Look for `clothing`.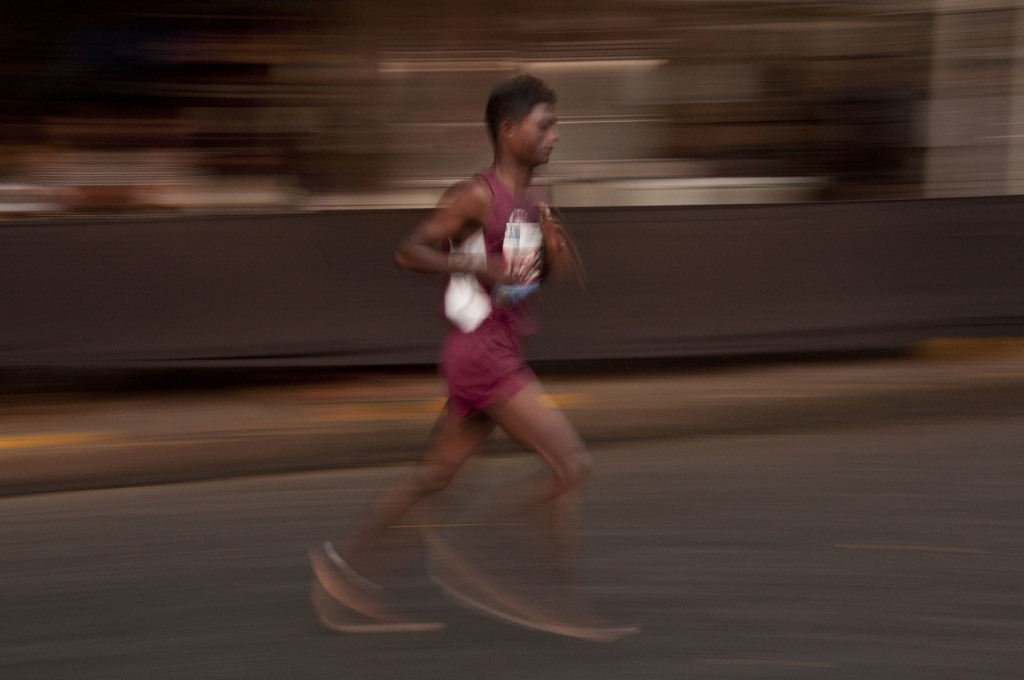
Found: rect(362, 149, 597, 530).
